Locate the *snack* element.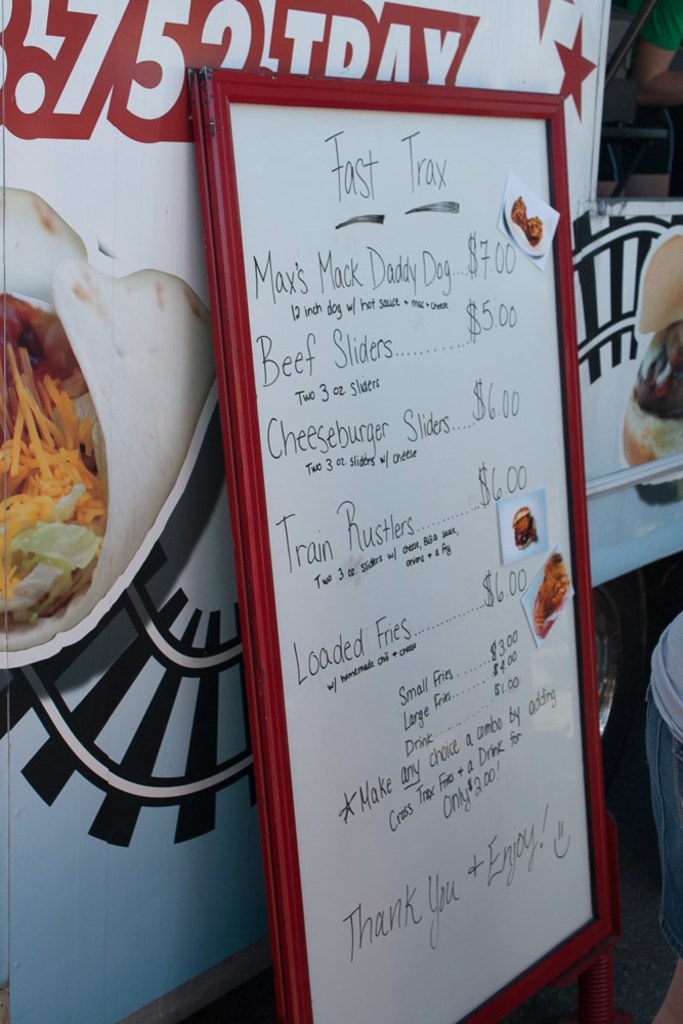
Element bbox: <box>510,509,539,549</box>.
